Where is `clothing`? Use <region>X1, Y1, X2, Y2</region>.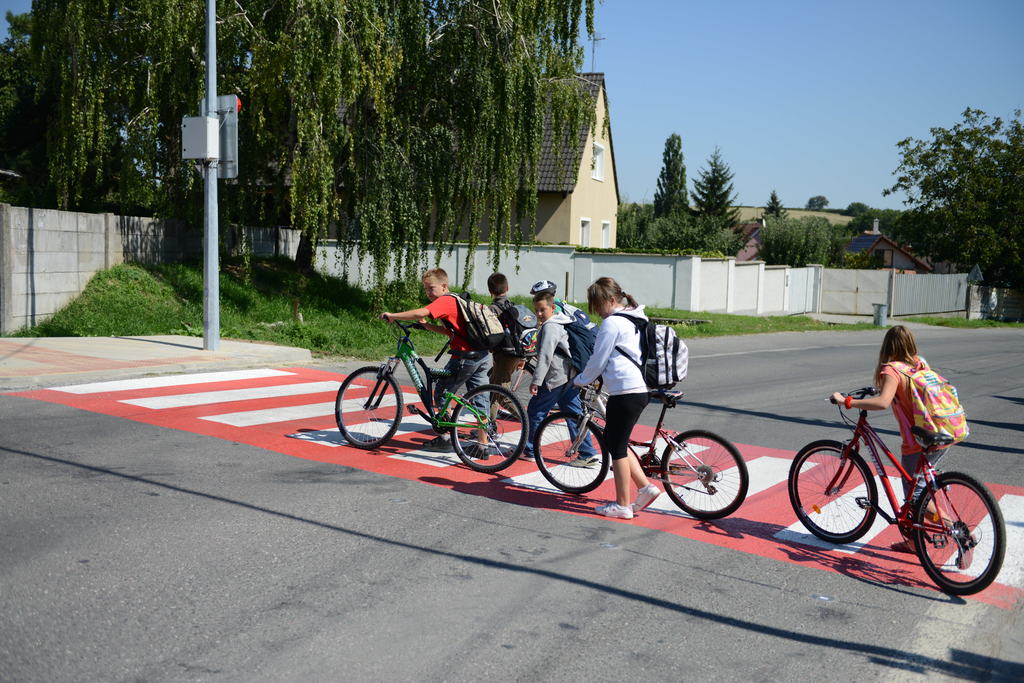
<region>488, 296, 533, 382</region>.
